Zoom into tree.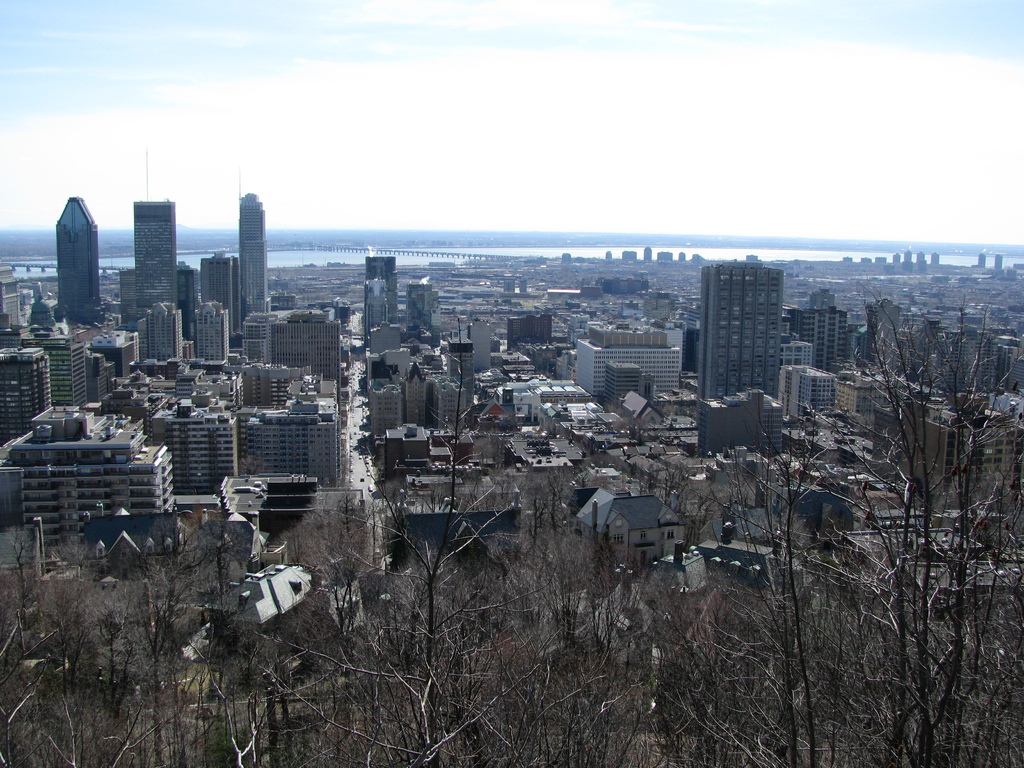
Zoom target: Rect(0, 563, 67, 767).
